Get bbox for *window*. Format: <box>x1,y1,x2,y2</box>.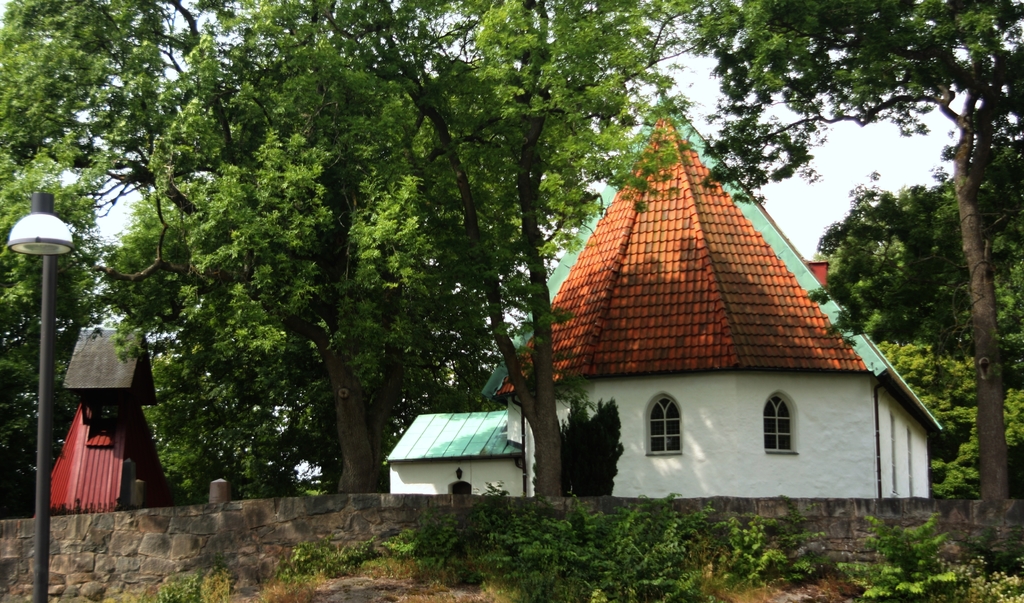
<box>753,380,809,468</box>.
